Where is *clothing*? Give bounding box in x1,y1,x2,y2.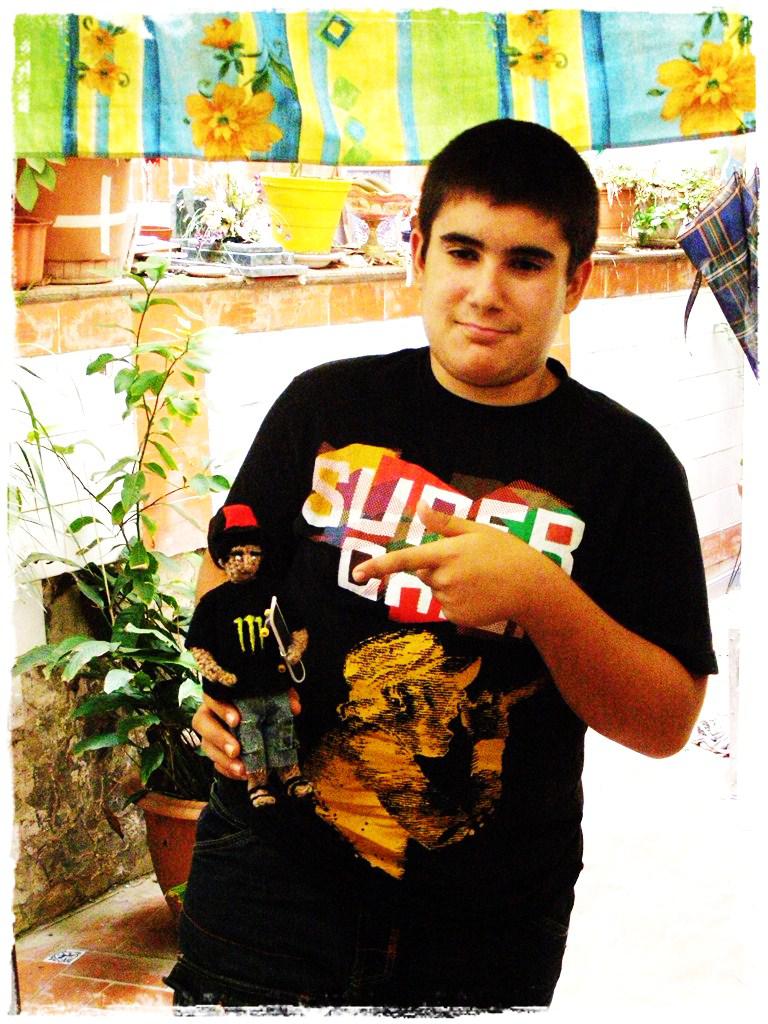
146,342,703,1019.
